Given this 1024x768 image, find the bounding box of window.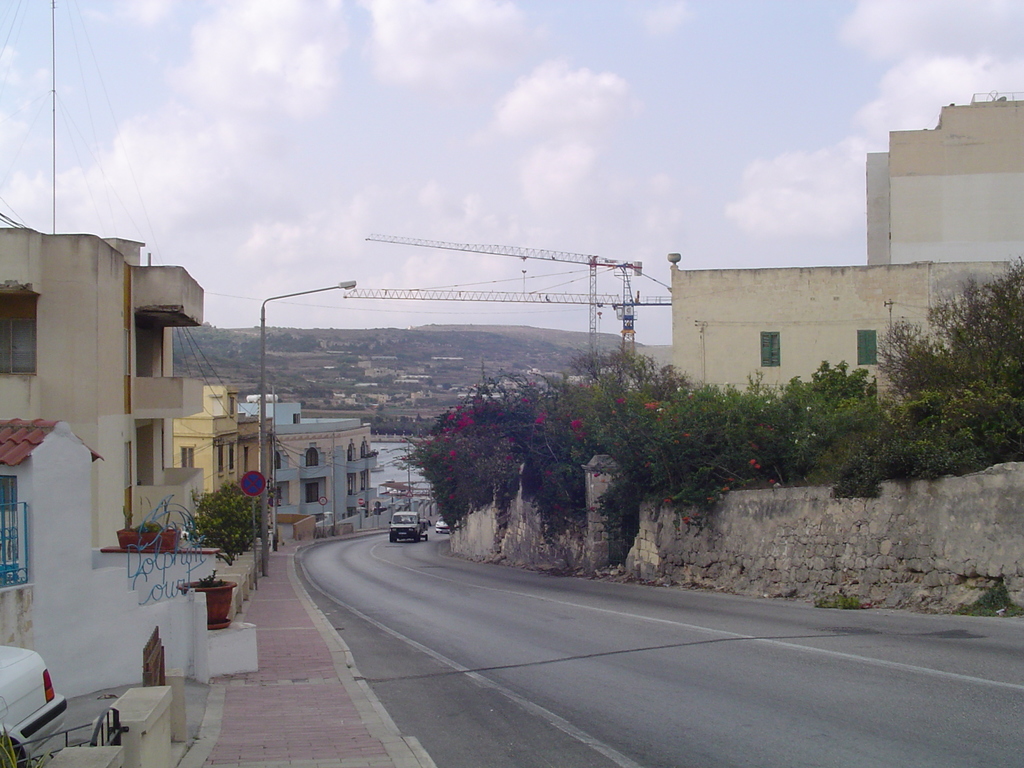
pyautogui.locateOnScreen(220, 446, 223, 479).
